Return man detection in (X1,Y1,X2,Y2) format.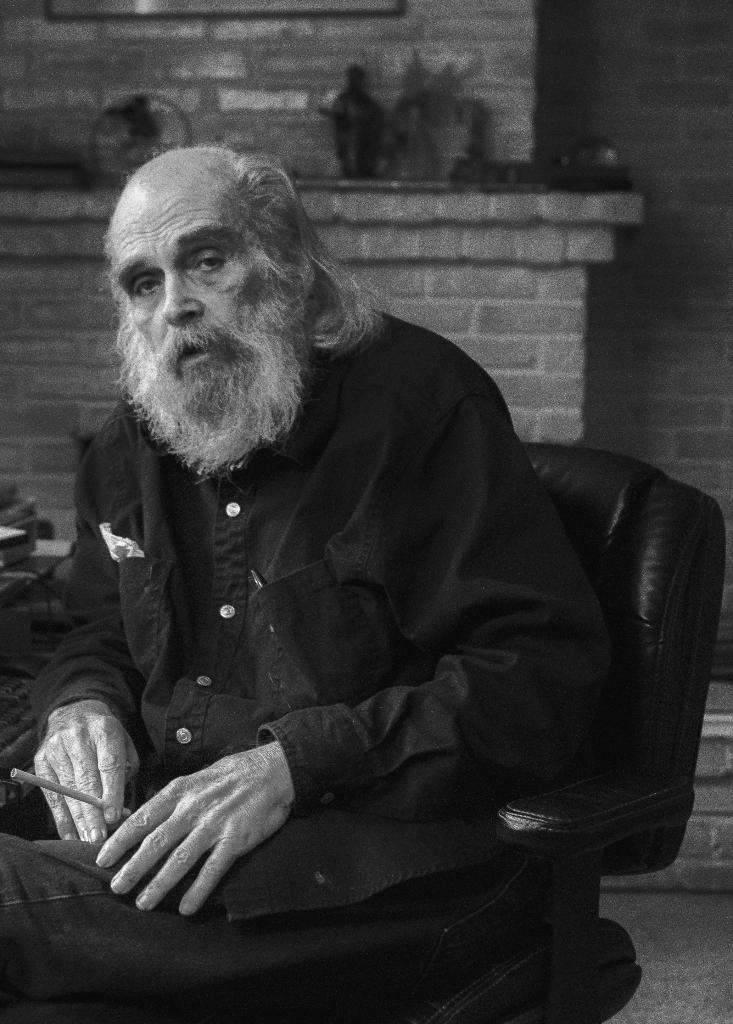
(35,138,659,1002).
